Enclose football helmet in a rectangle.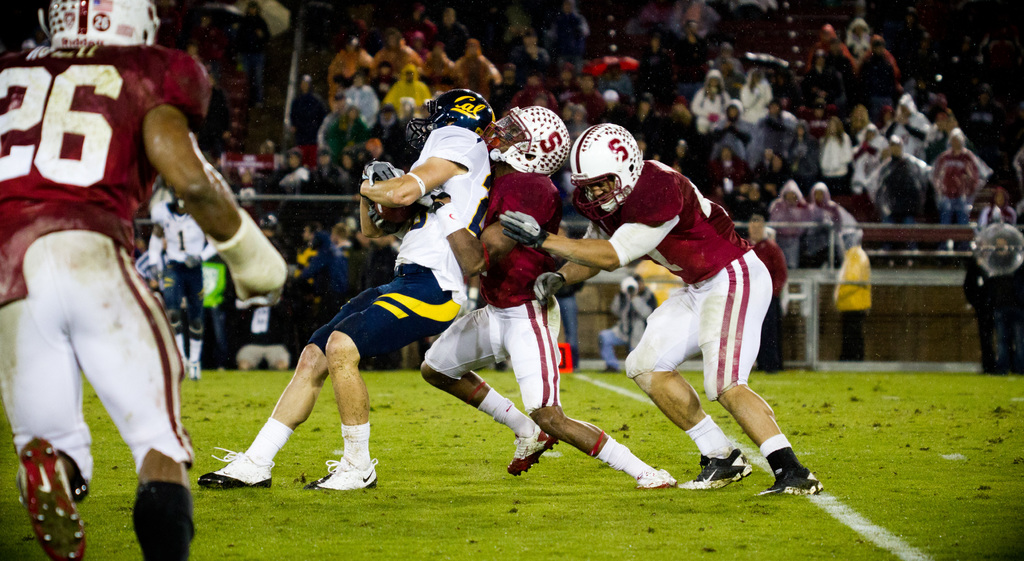
39/0/165/46.
